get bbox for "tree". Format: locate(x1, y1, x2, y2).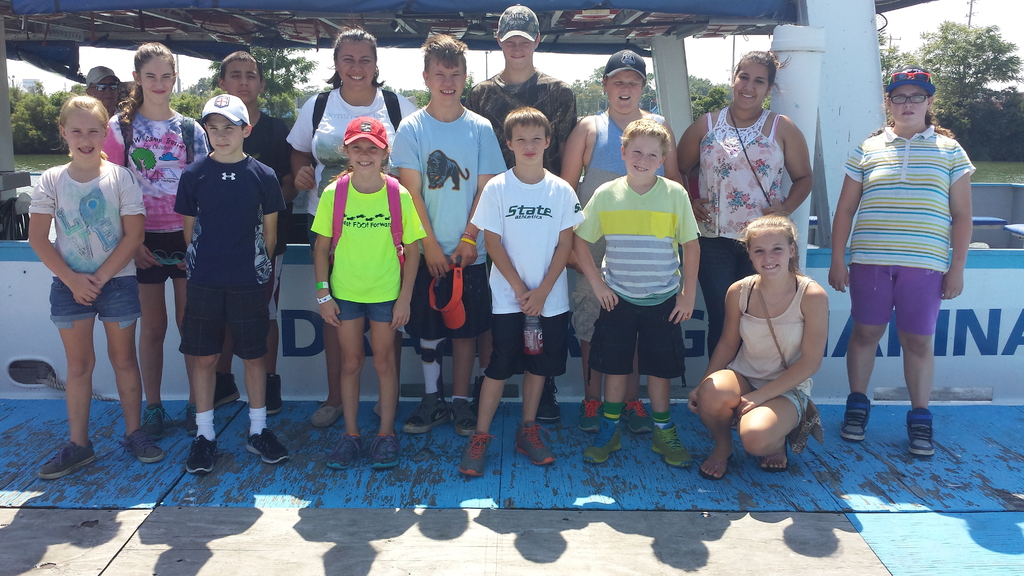
locate(248, 87, 316, 132).
